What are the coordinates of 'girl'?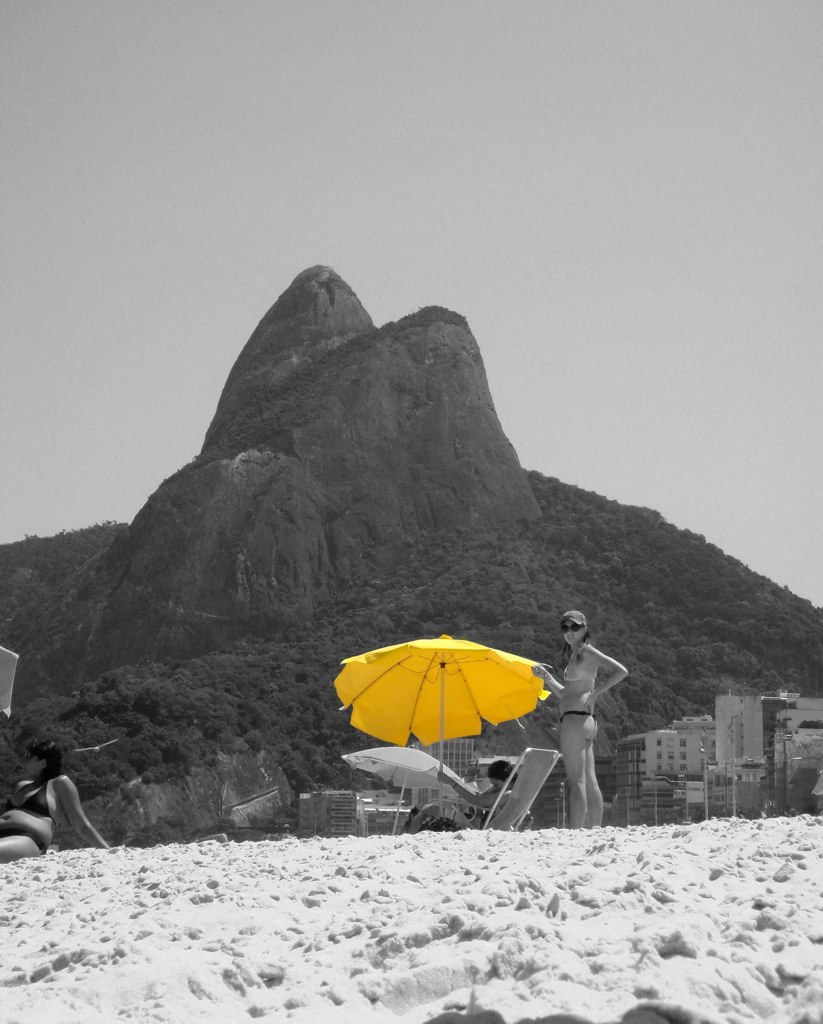
pyautogui.locateOnScreen(526, 612, 629, 831).
